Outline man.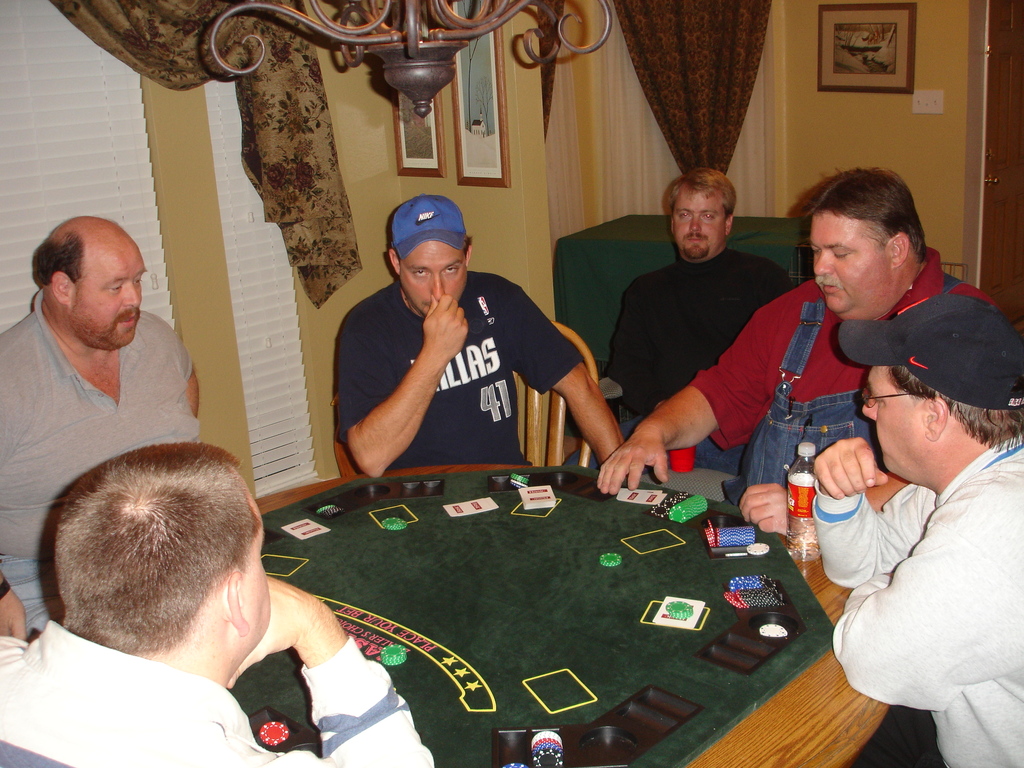
Outline: region(335, 196, 624, 479).
